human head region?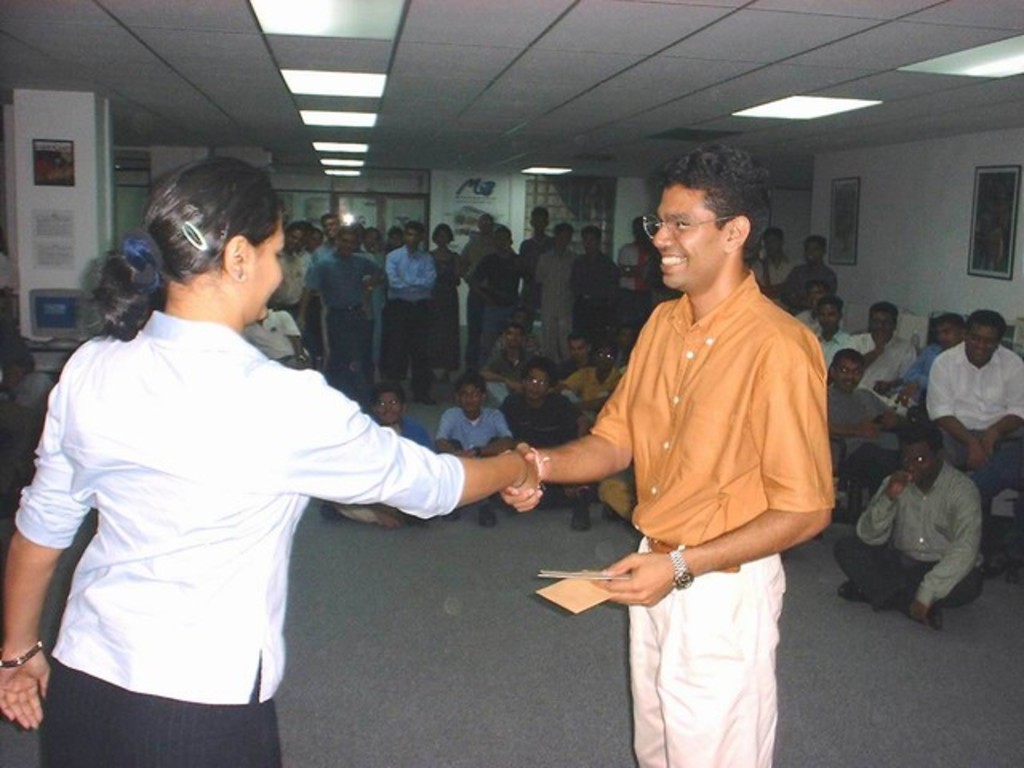
region(523, 363, 555, 400)
